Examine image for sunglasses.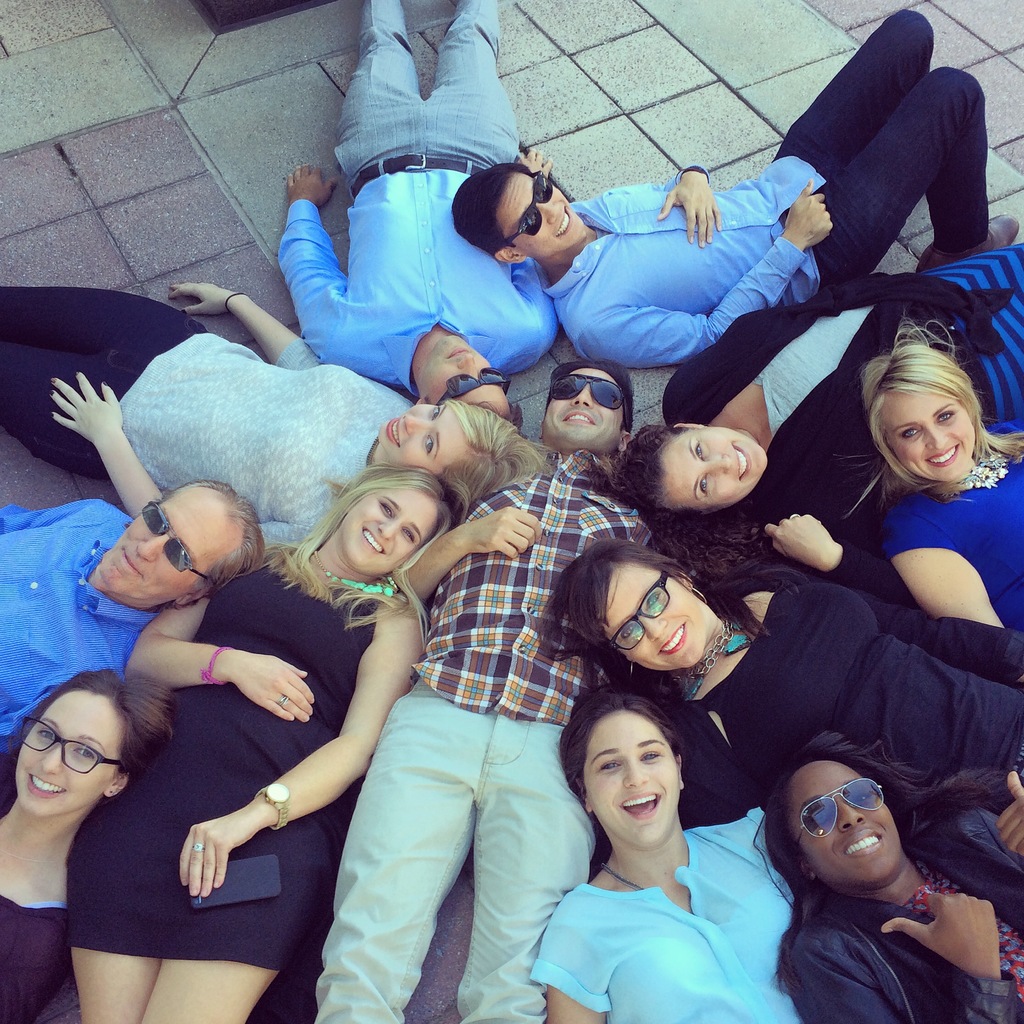
Examination result: crop(548, 376, 625, 409).
